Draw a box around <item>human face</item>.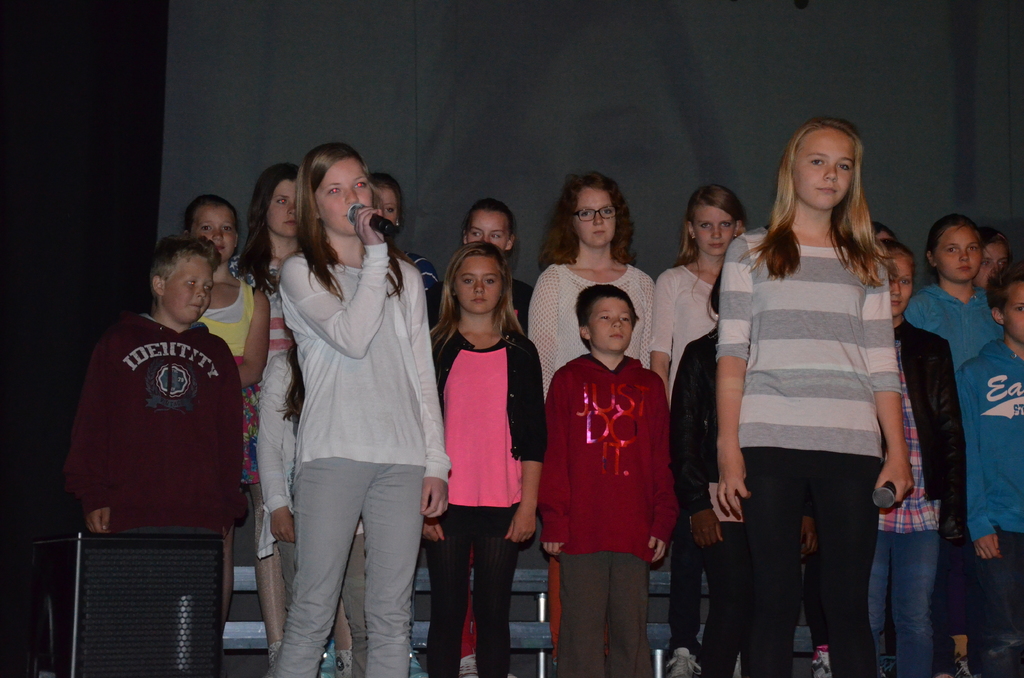
region(190, 204, 236, 253).
